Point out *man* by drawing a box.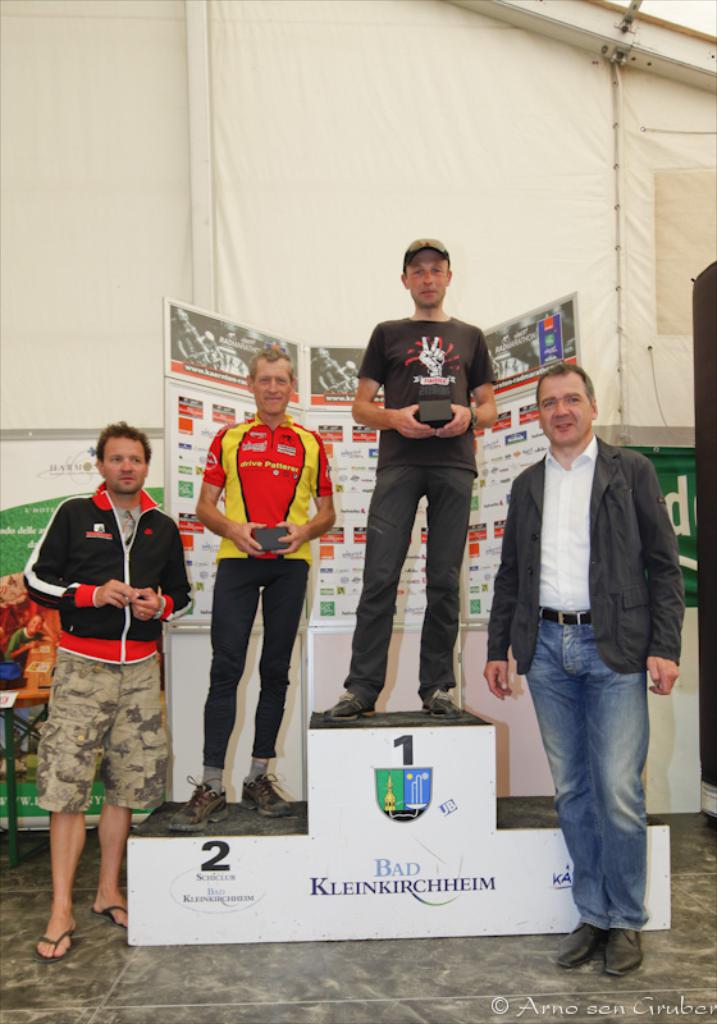
detection(320, 234, 503, 723).
